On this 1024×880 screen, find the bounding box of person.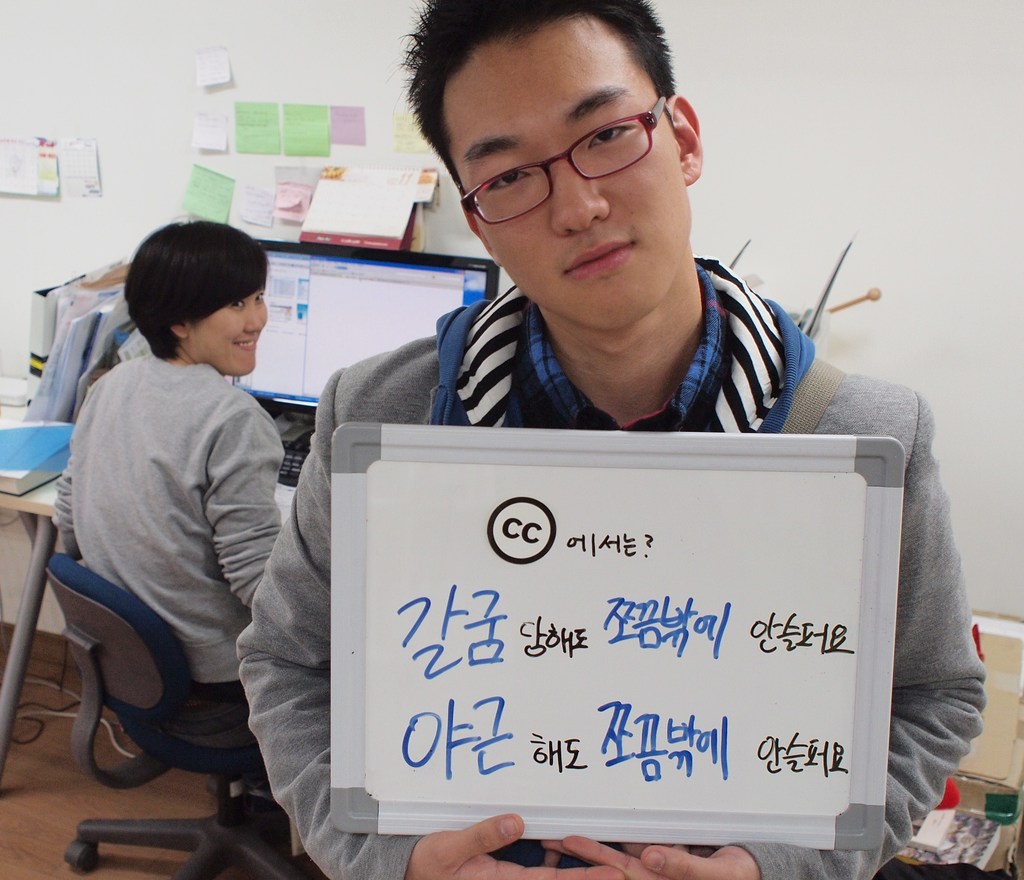
Bounding box: [x1=57, y1=215, x2=329, y2=879].
